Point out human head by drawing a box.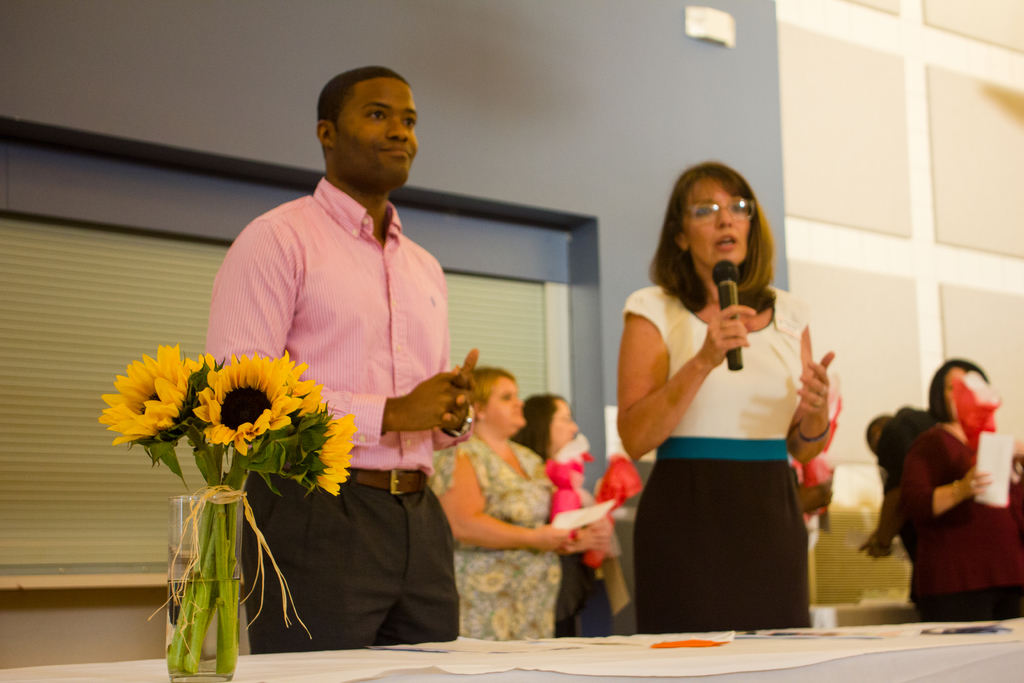
(467,367,526,440).
